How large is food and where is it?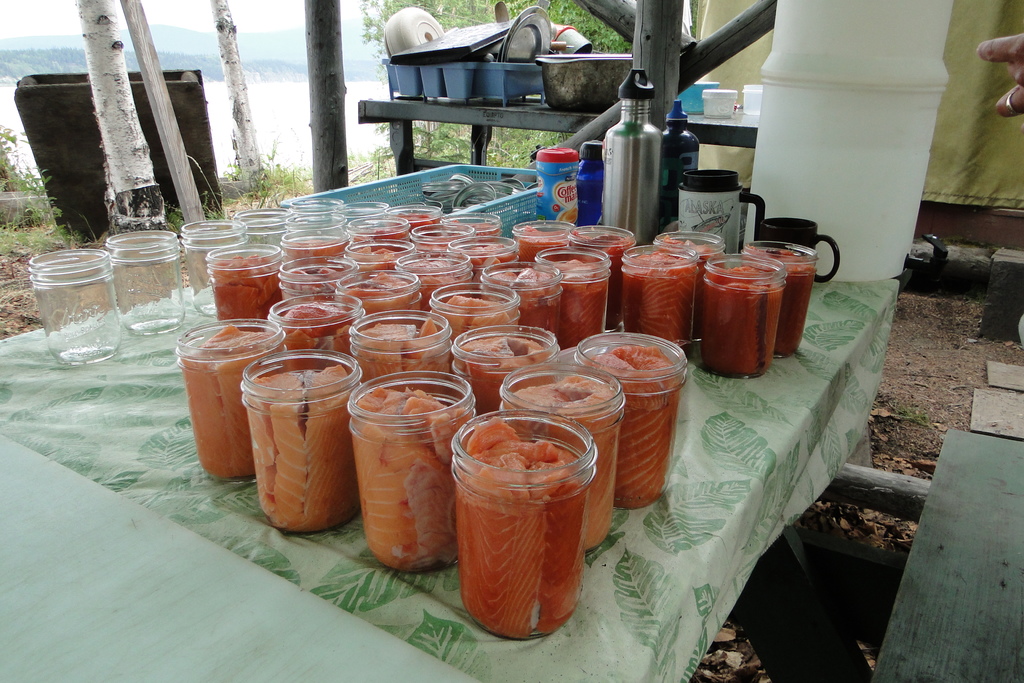
Bounding box: <box>289,231,358,273</box>.
